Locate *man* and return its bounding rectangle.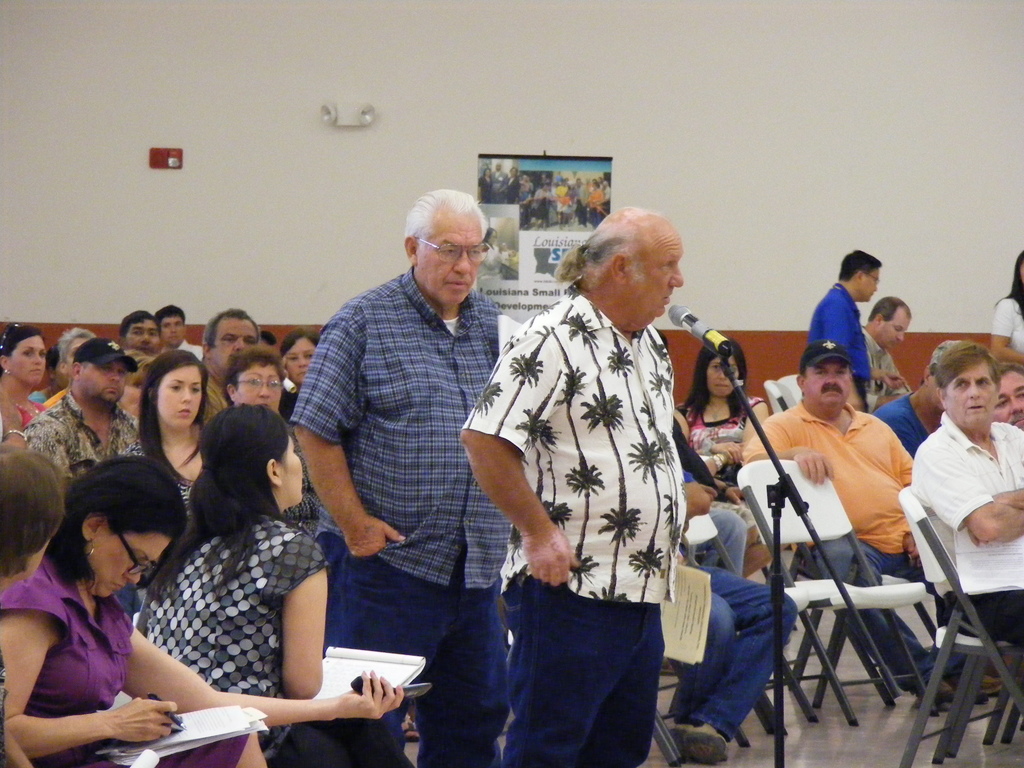
<region>995, 365, 1023, 434</region>.
